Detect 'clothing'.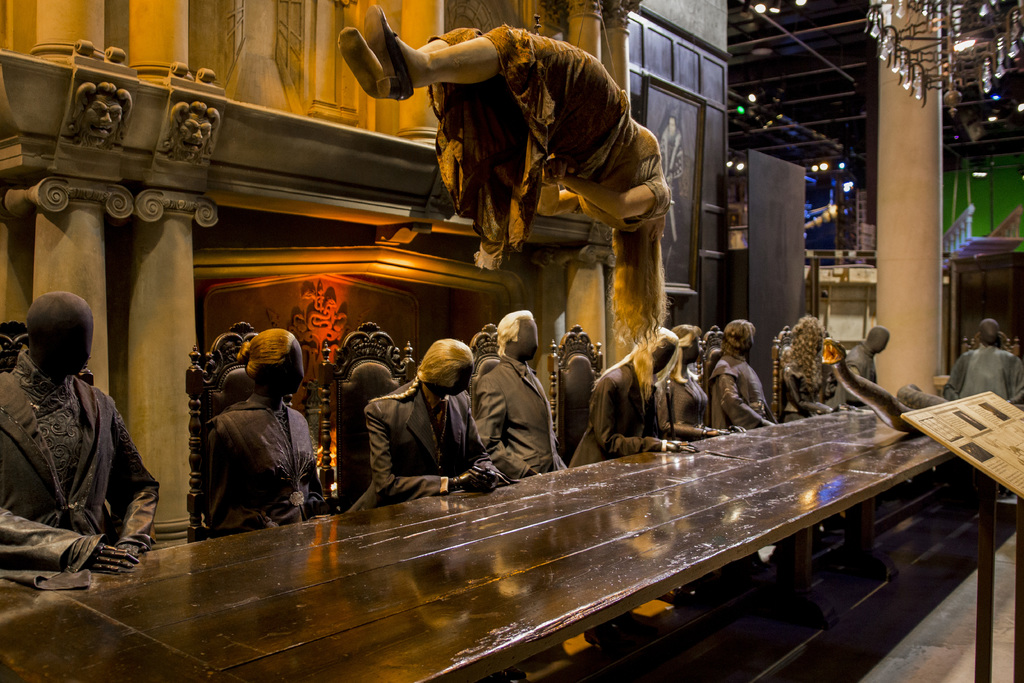
Detected at [478,364,576,479].
